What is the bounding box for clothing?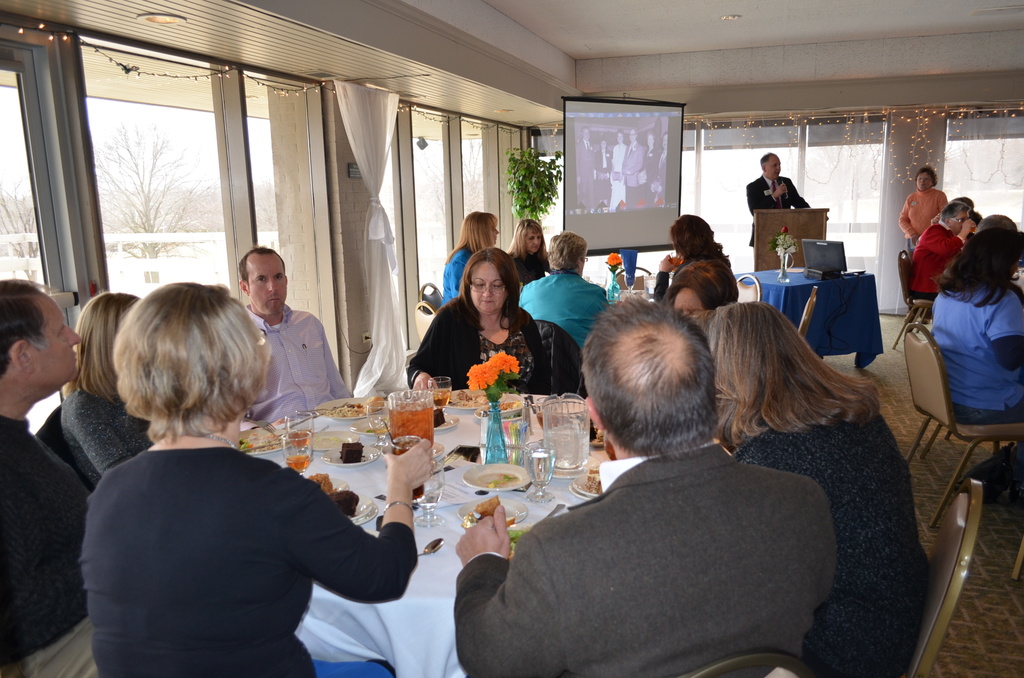
(509, 246, 550, 286).
